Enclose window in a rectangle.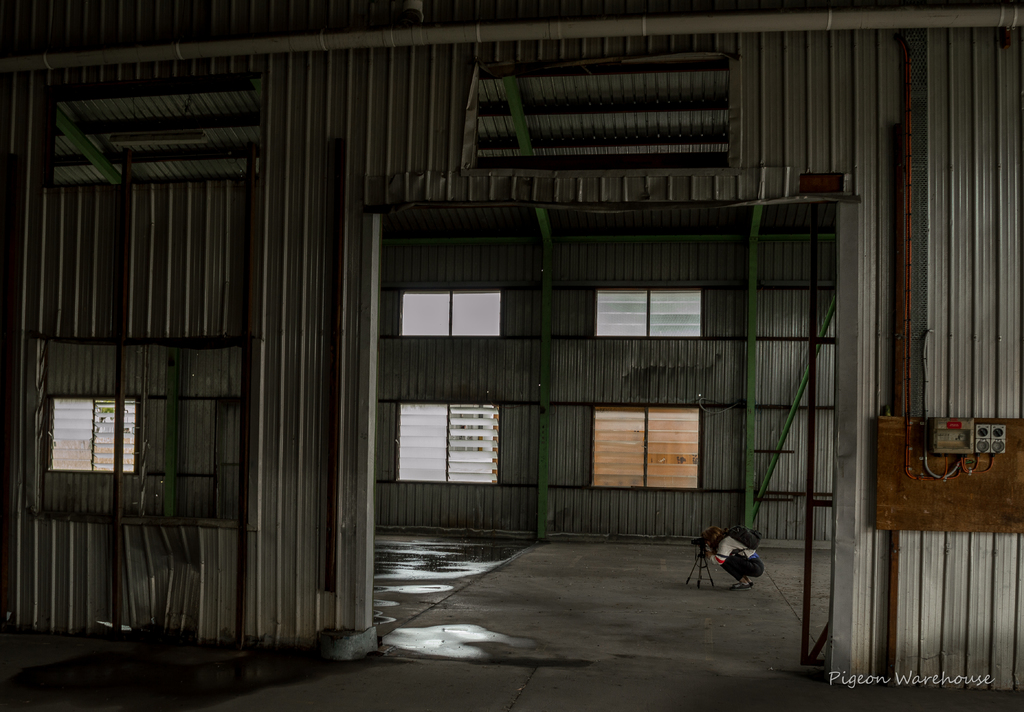
[398, 282, 501, 337].
